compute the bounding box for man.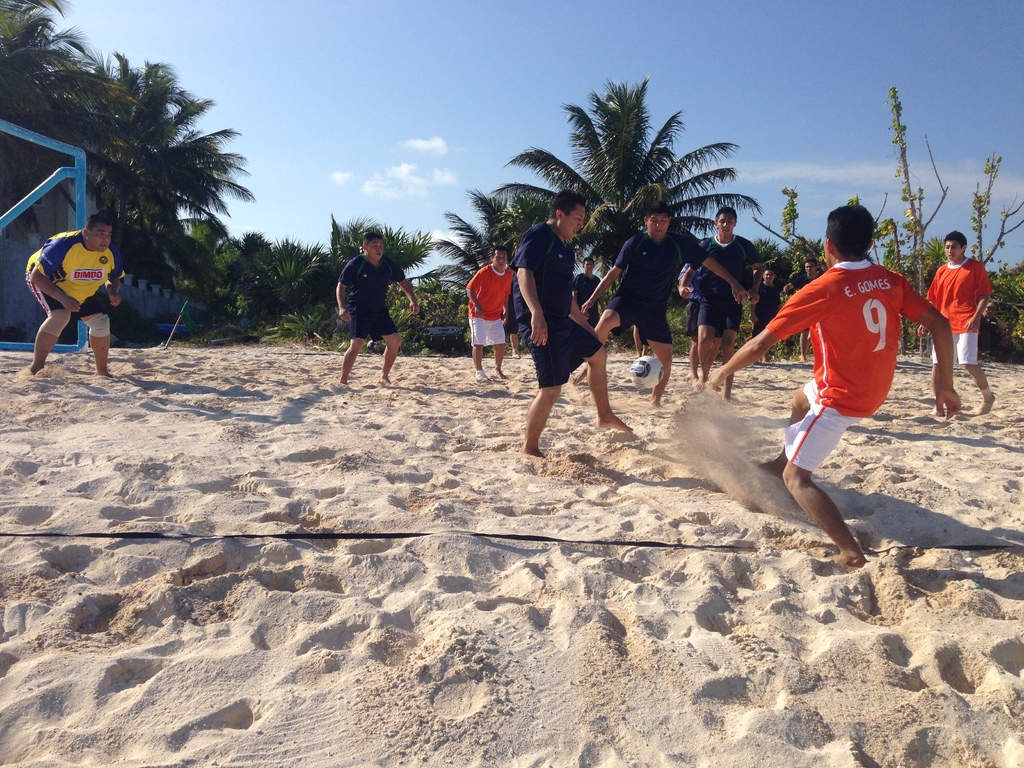
detection(746, 267, 783, 366).
